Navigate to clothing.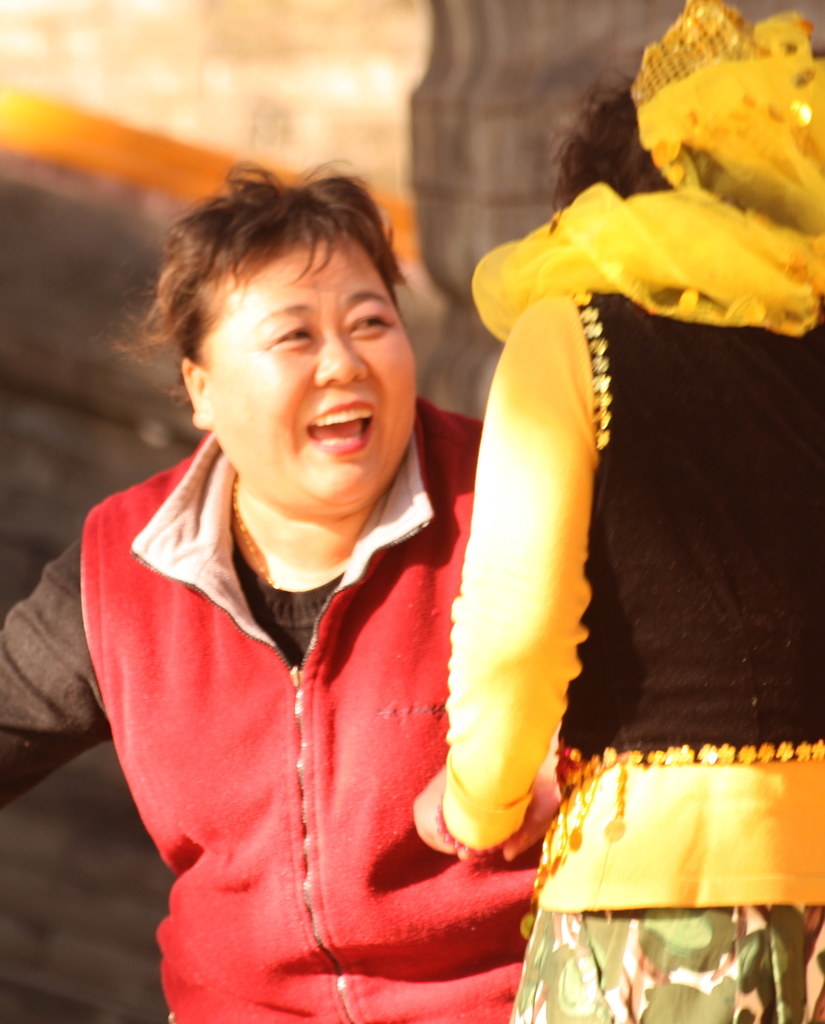
Navigation target: 56:413:559:989.
